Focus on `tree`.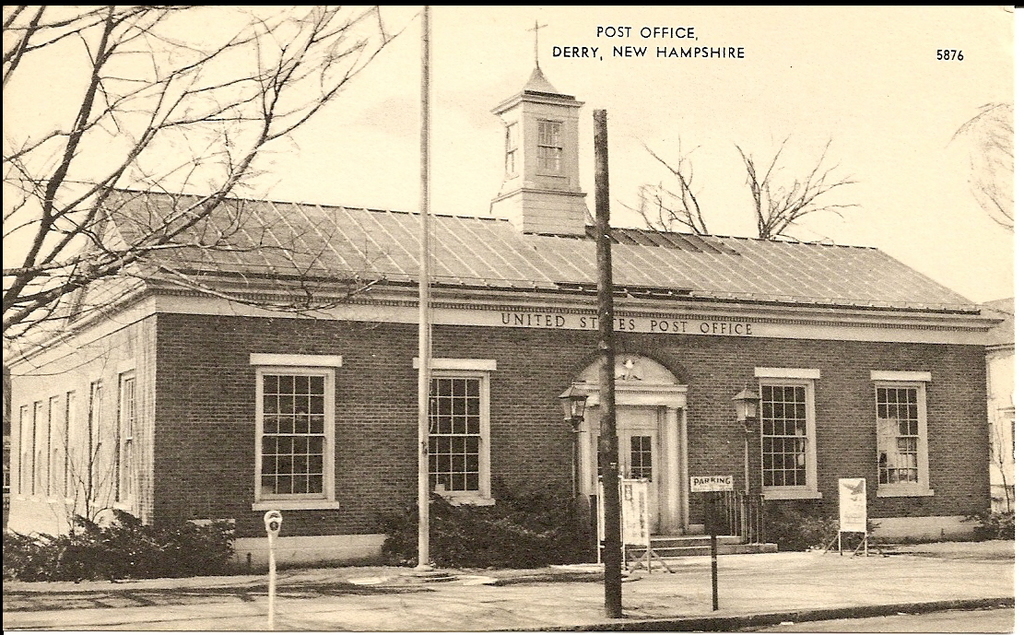
Focused at (left=0, top=0, right=414, bottom=383).
